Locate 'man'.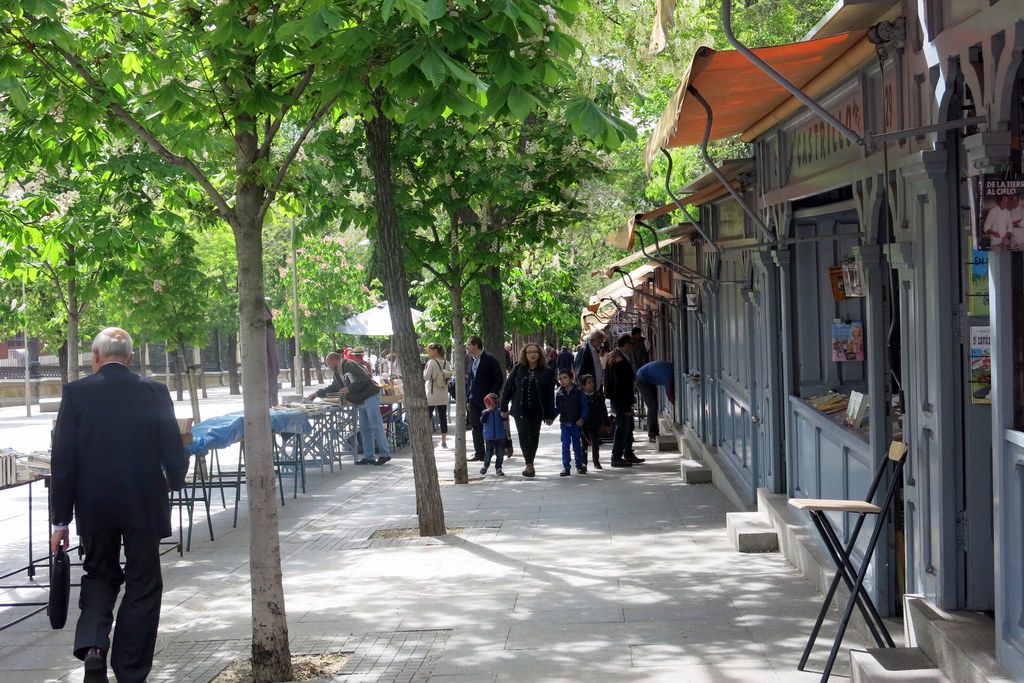
Bounding box: BBox(632, 360, 677, 441).
